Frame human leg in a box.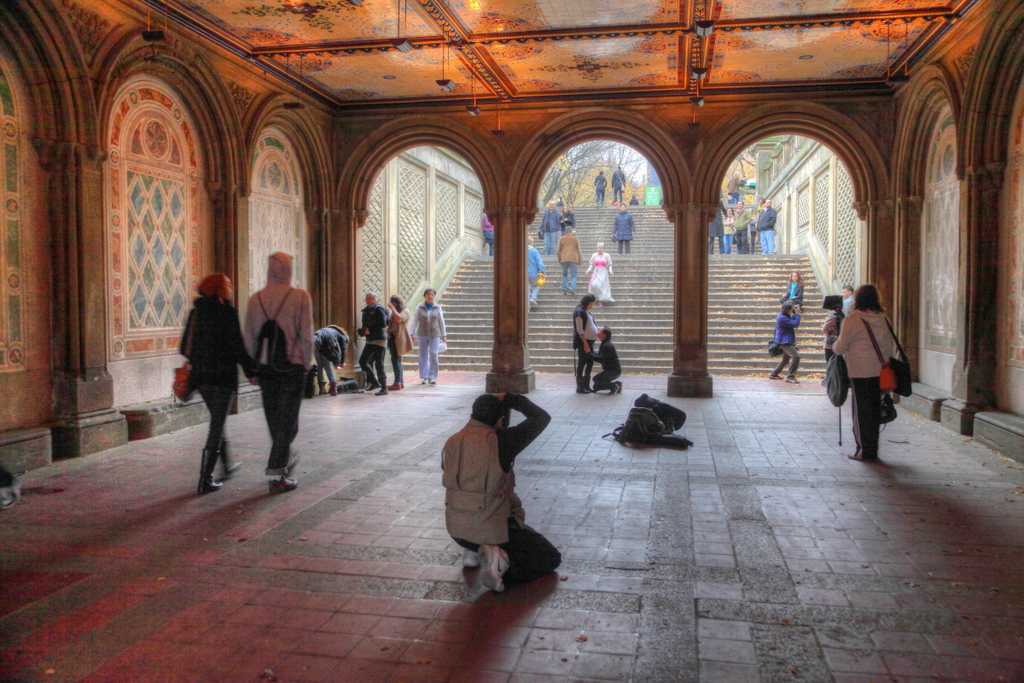
BBox(373, 342, 391, 388).
